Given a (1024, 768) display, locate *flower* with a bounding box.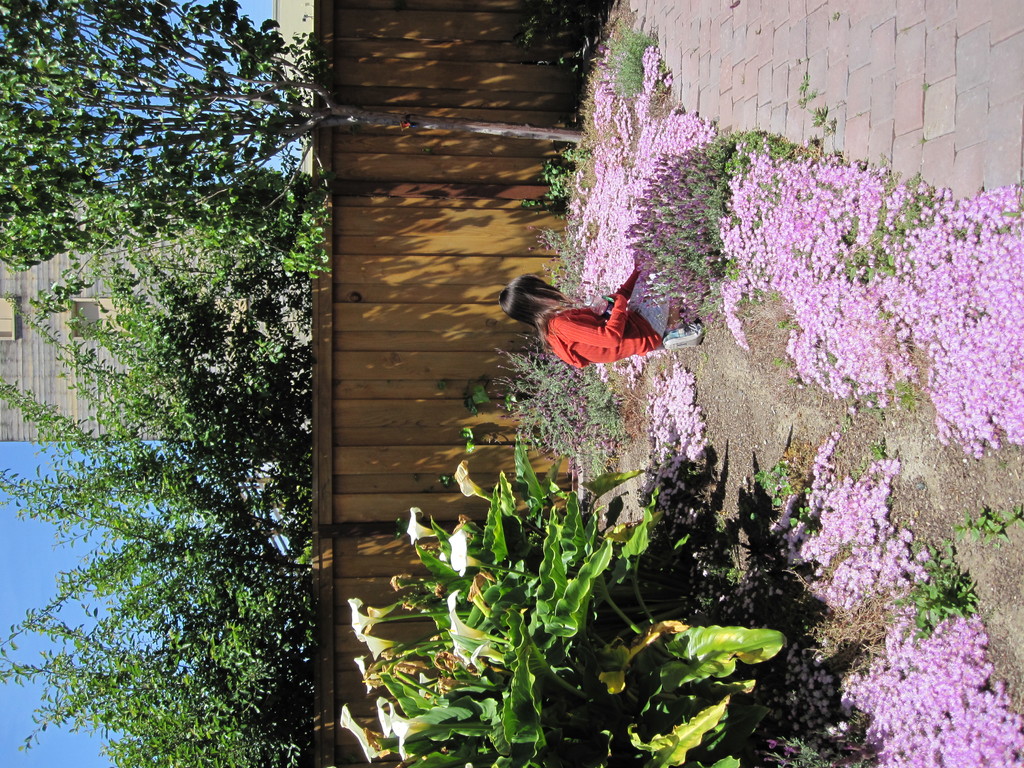
Located: left=892, top=691, right=945, bottom=735.
